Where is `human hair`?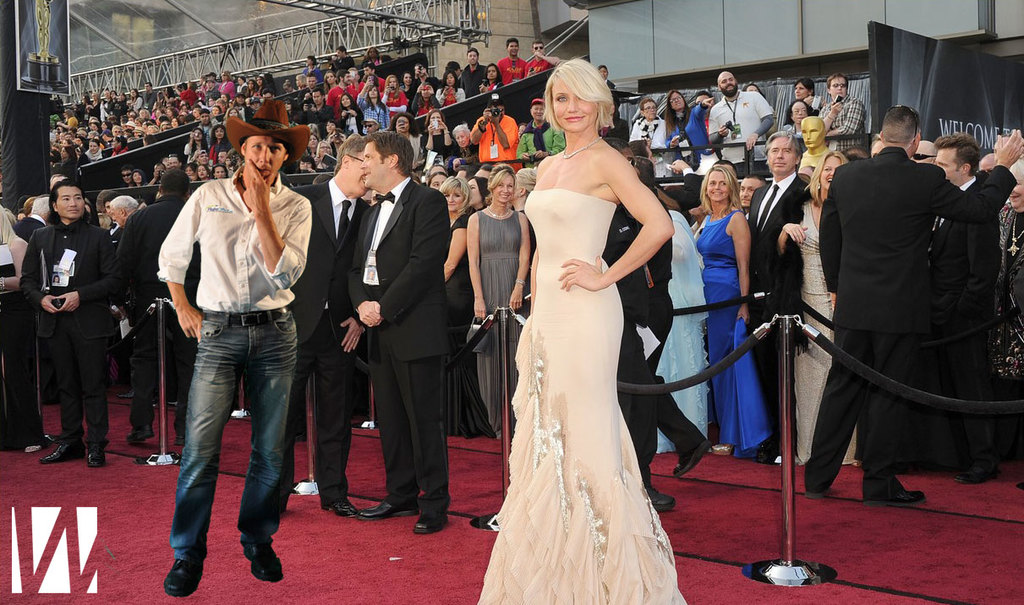
218:93:233:102.
